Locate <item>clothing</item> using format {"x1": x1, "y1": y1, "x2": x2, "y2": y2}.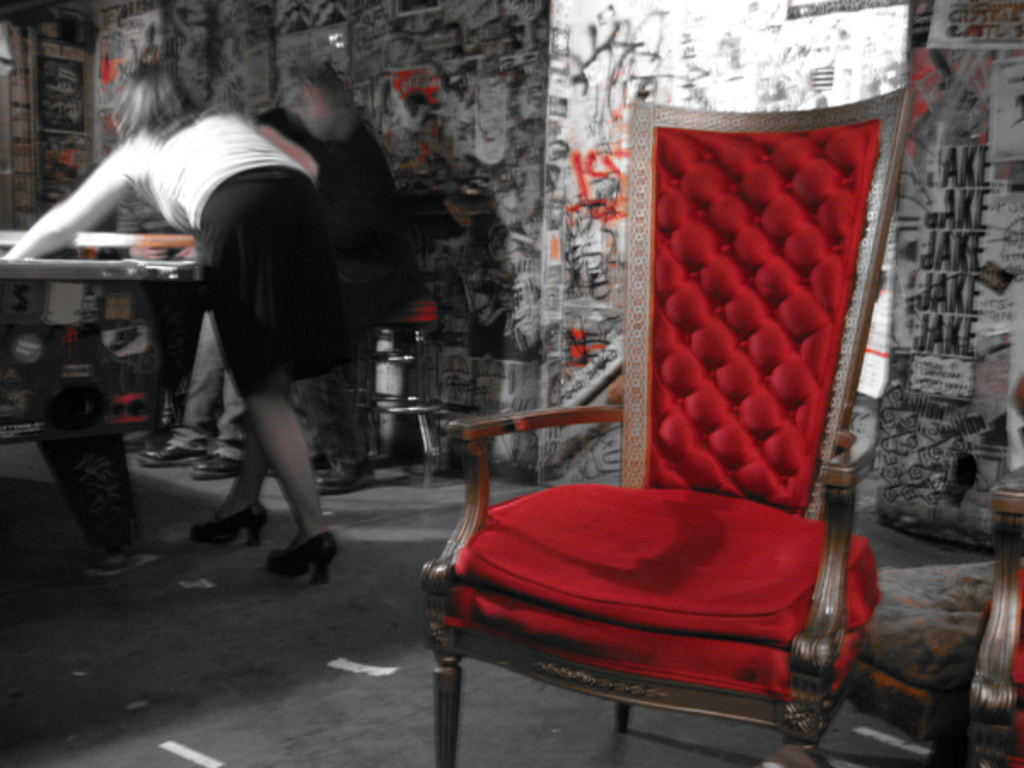
{"x1": 172, "y1": 300, "x2": 265, "y2": 468}.
